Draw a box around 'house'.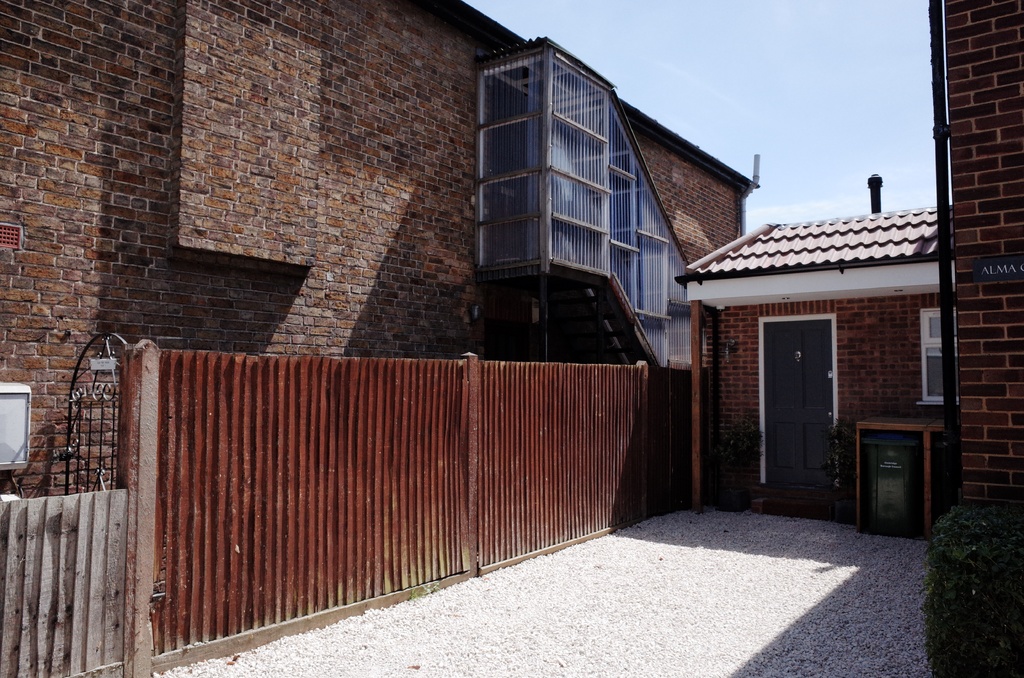
box=[668, 160, 975, 535].
